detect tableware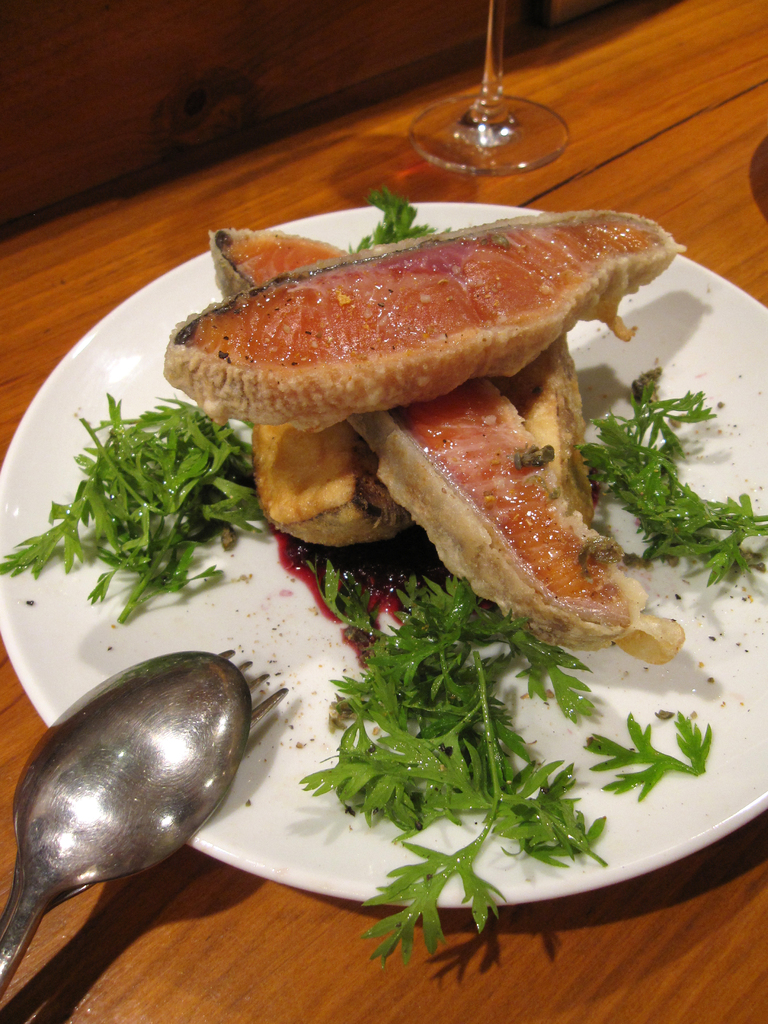
408 0 573 178
